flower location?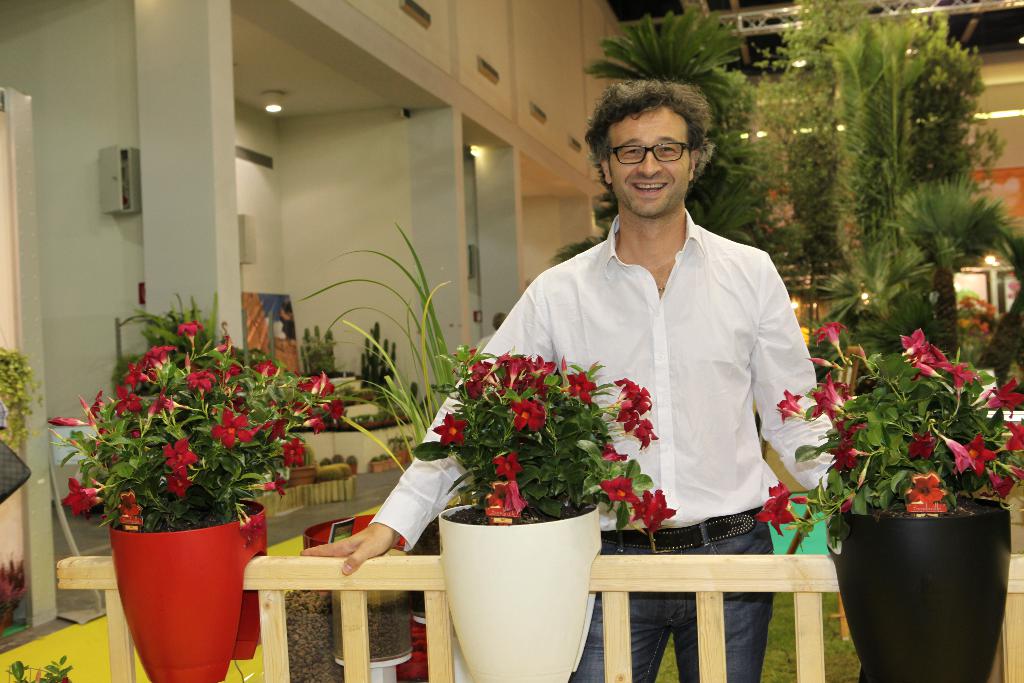
region(221, 364, 248, 402)
